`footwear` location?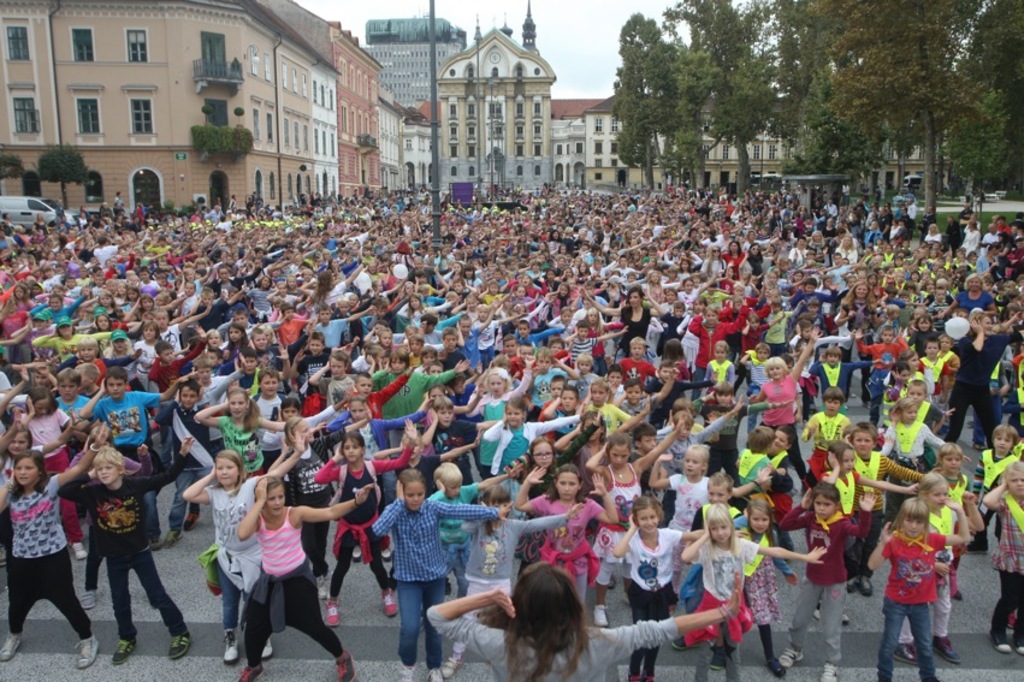
left=954, top=591, right=966, bottom=599
